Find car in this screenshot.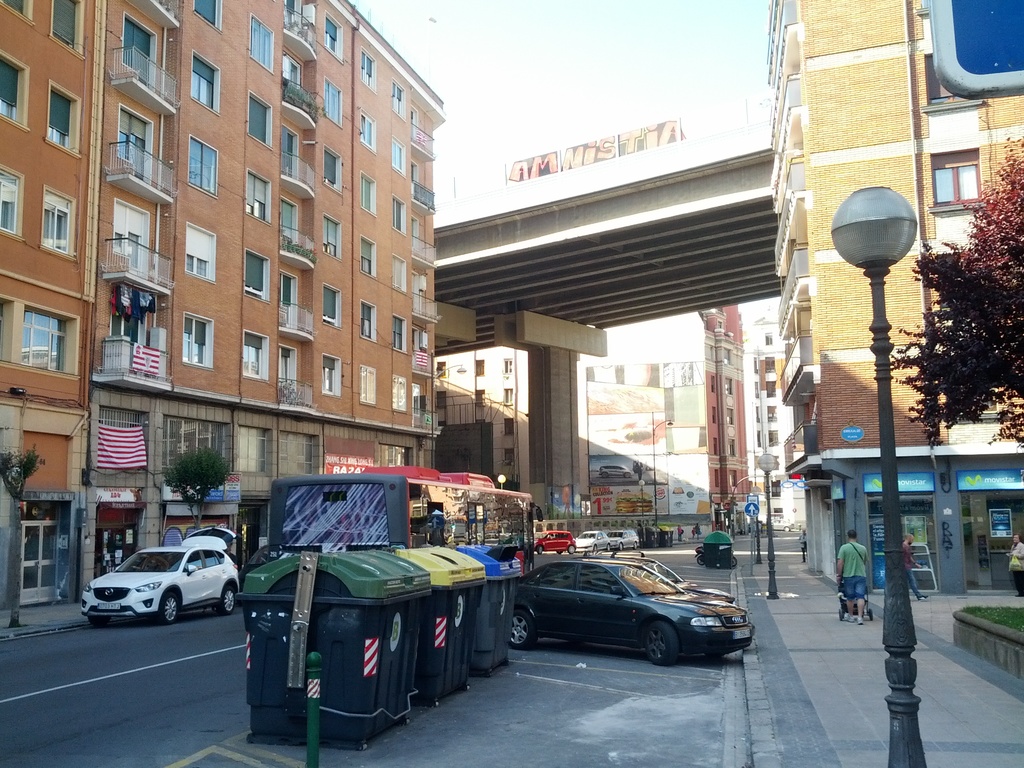
The bounding box for car is select_region(84, 543, 245, 626).
